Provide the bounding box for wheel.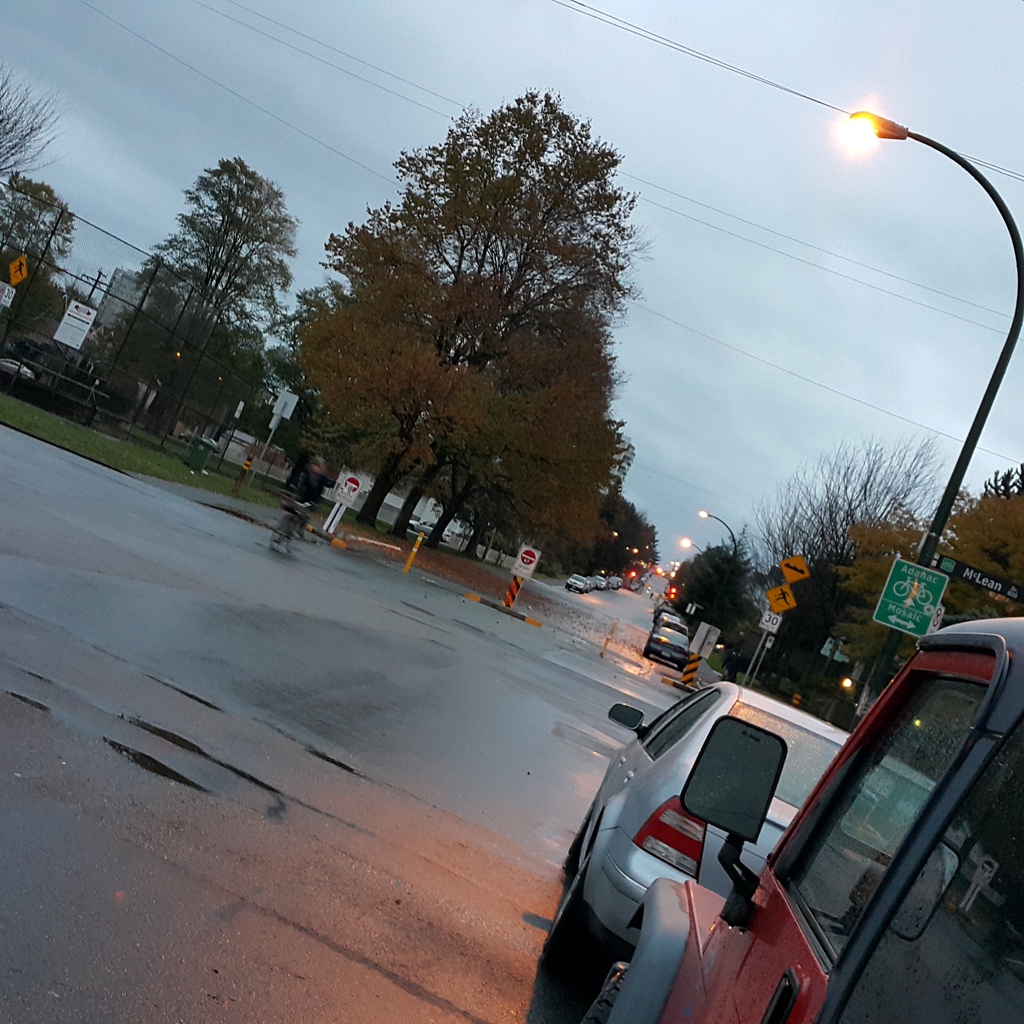
select_region(270, 515, 291, 552).
